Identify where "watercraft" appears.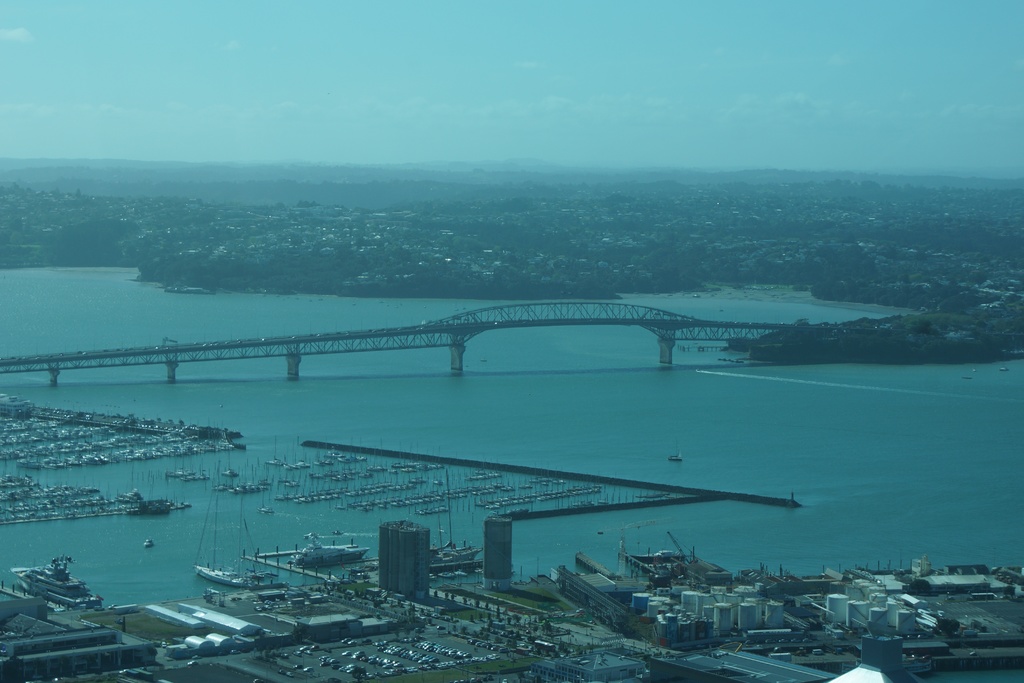
Appears at box=[15, 452, 42, 466].
